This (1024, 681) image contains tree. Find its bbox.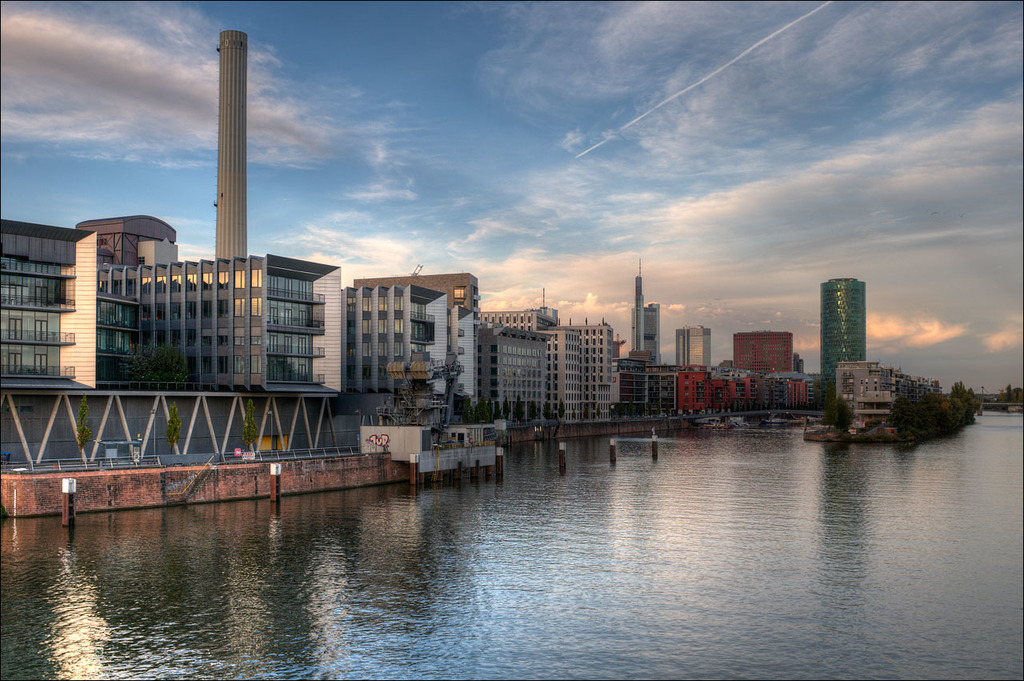
(242, 391, 261, 454).
